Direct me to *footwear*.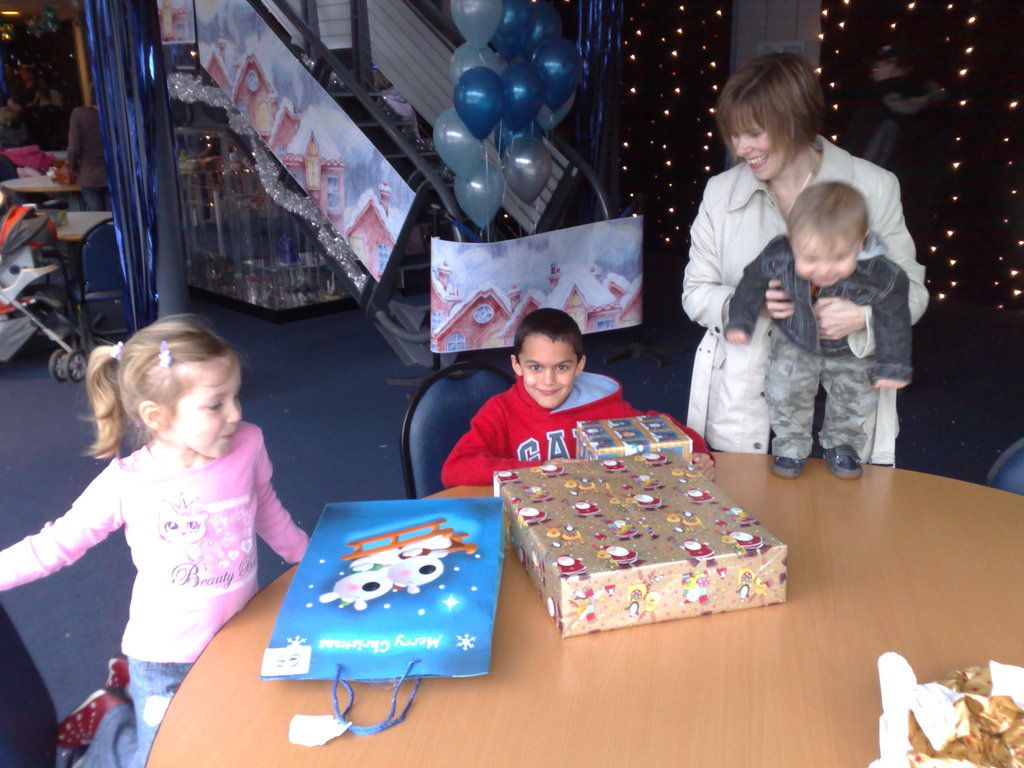
Direction: 53,691,132,749.
